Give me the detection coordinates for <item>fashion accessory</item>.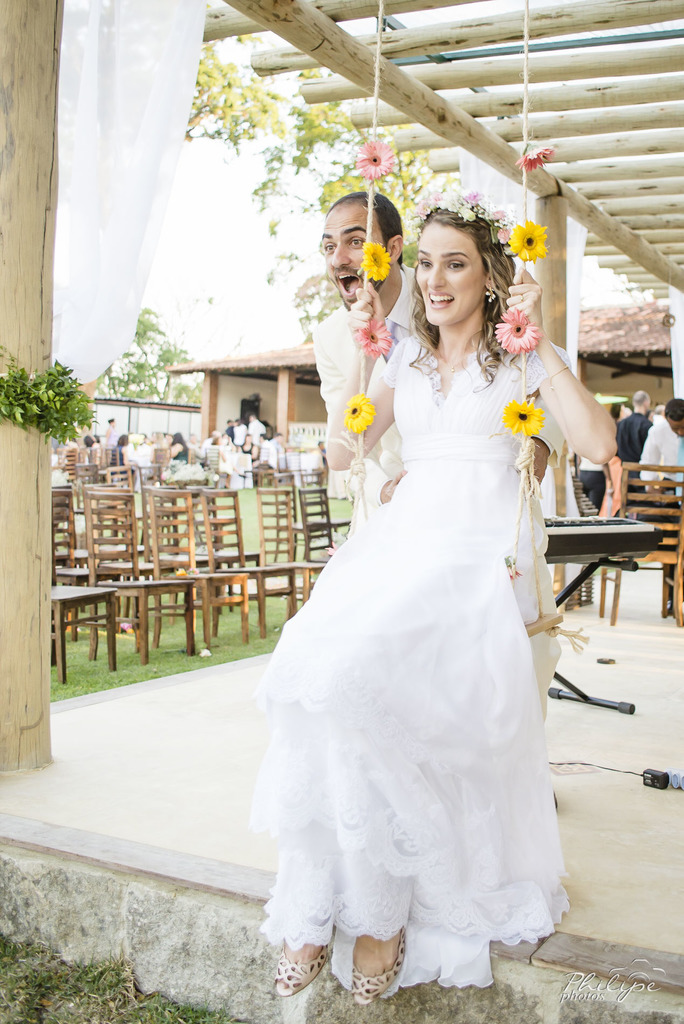
{"left": 676, "top": 435, "right": 683, "bottom": 503}.
